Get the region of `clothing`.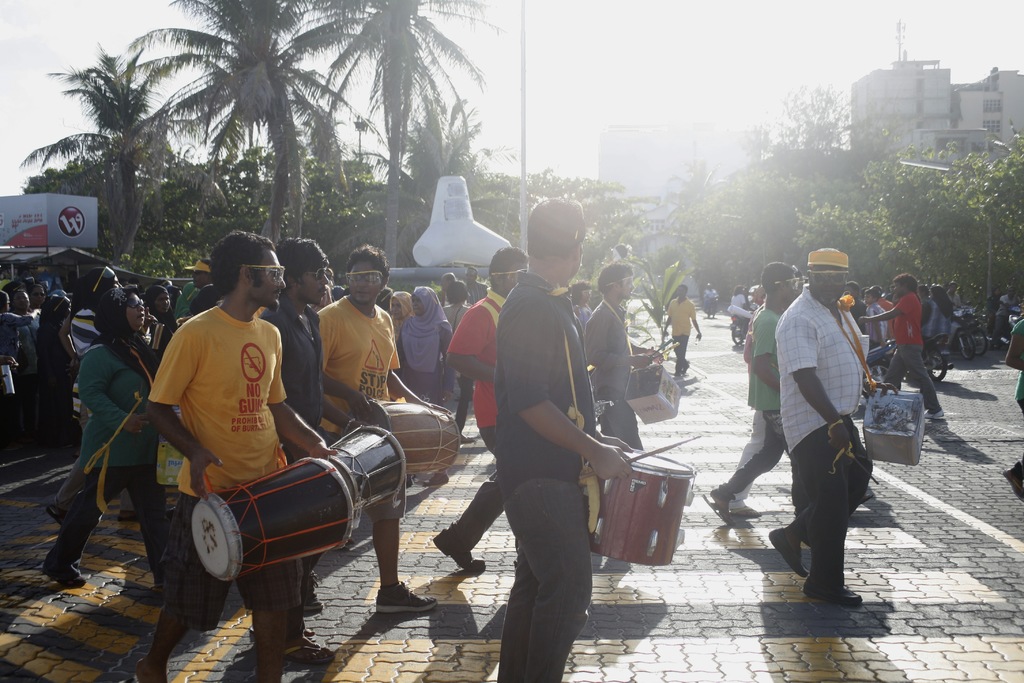
locate(495, 269, 600, 682).
